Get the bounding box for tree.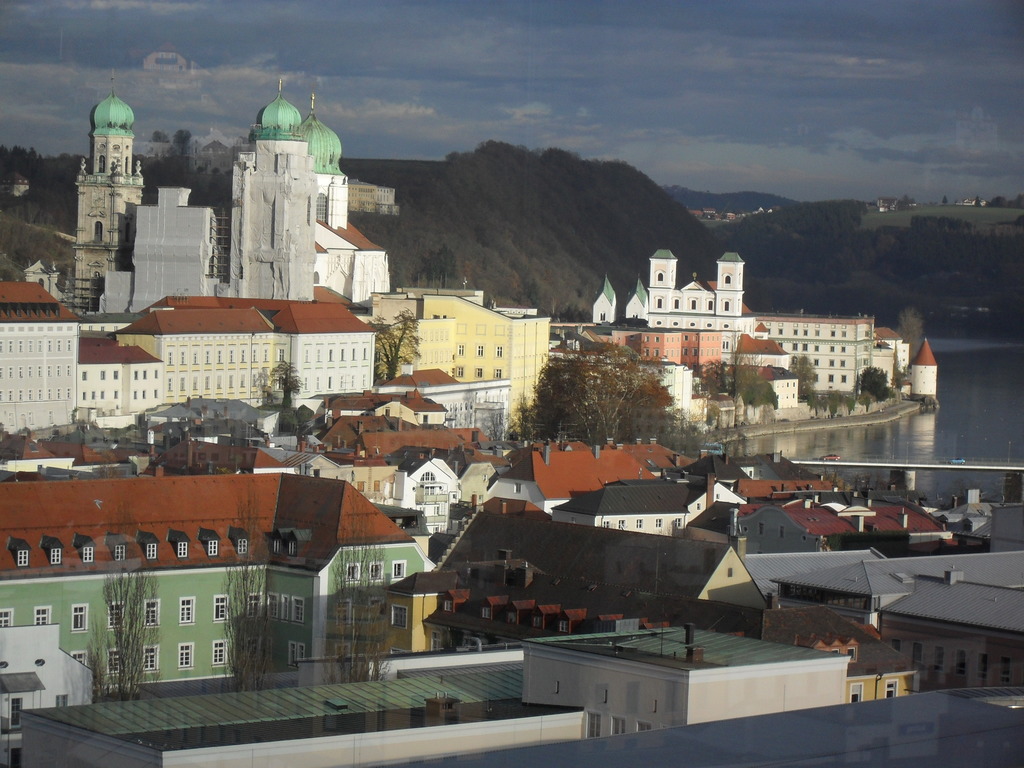
crop(821, 388, 842, 412).
